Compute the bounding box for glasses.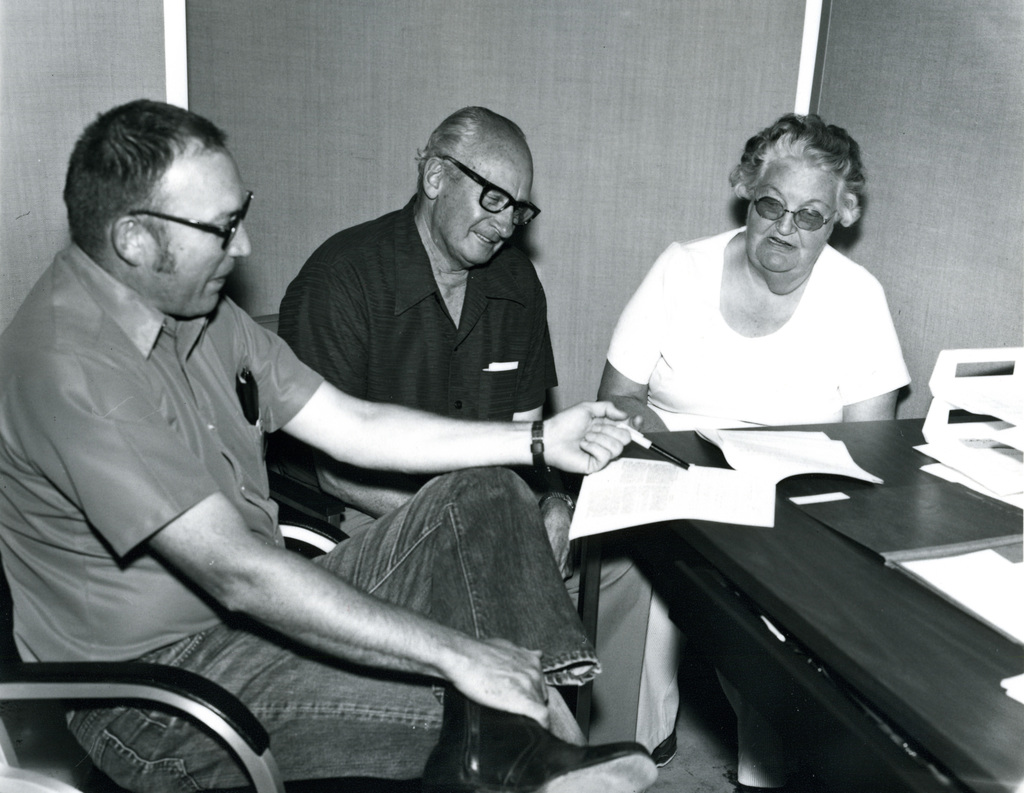
BBox(431, 151, 540, 229).
